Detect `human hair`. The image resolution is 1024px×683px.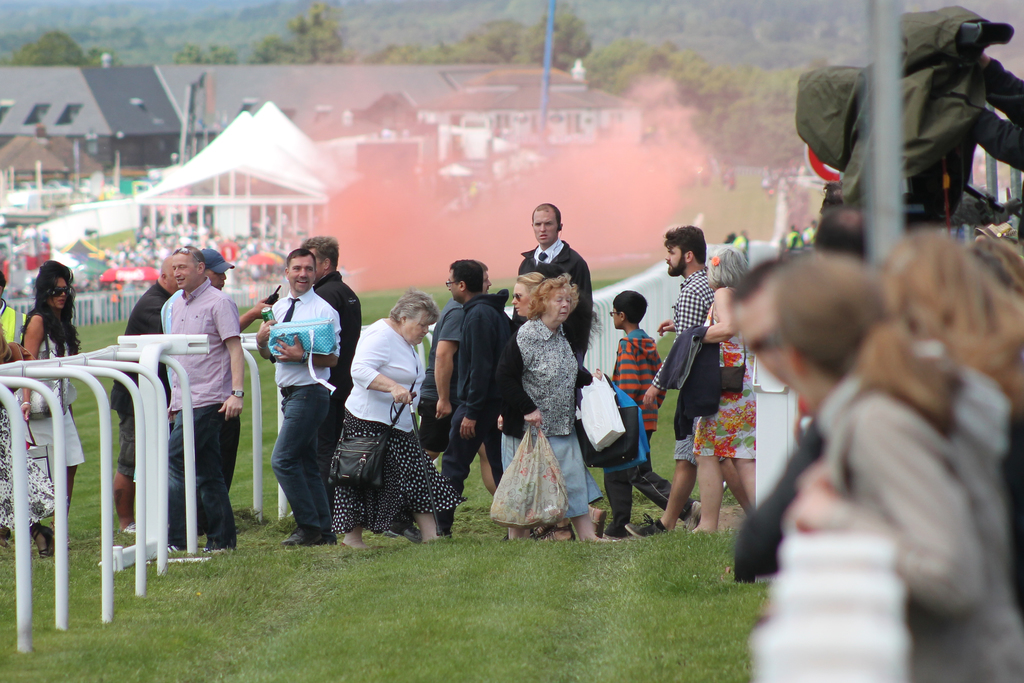
{"left": 971, "top": 235, "right": 1023, "bottom": 294}.
